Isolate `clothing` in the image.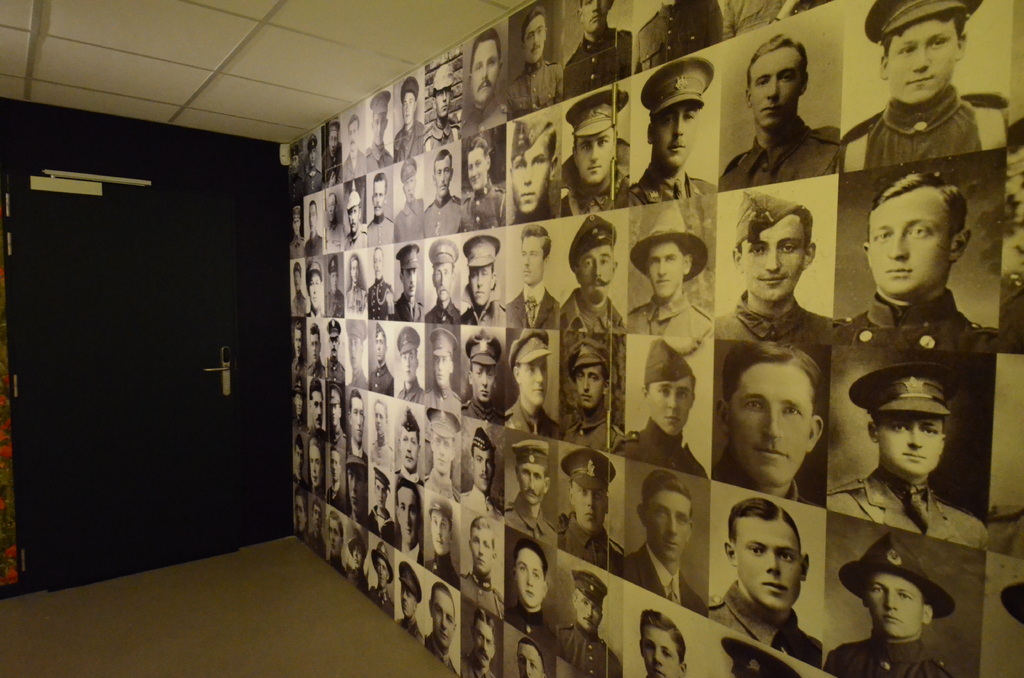
Isolated region: {"left": 291, "top": 288, "right": 303, "bottom": 317}.
